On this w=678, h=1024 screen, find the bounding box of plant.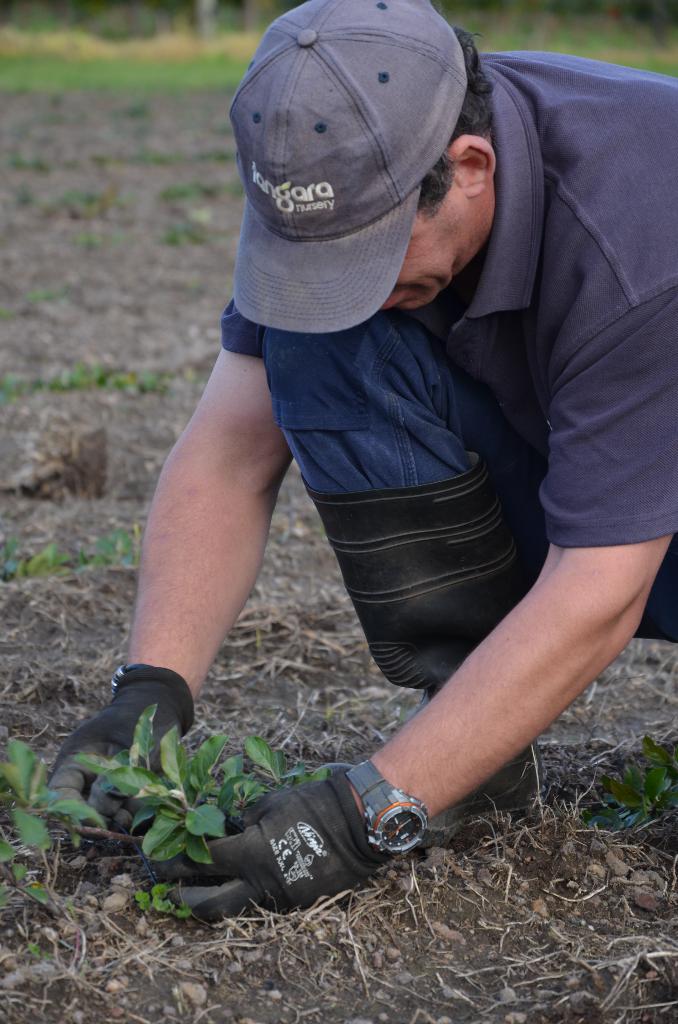
Bounding box: 125/883/190/918.
